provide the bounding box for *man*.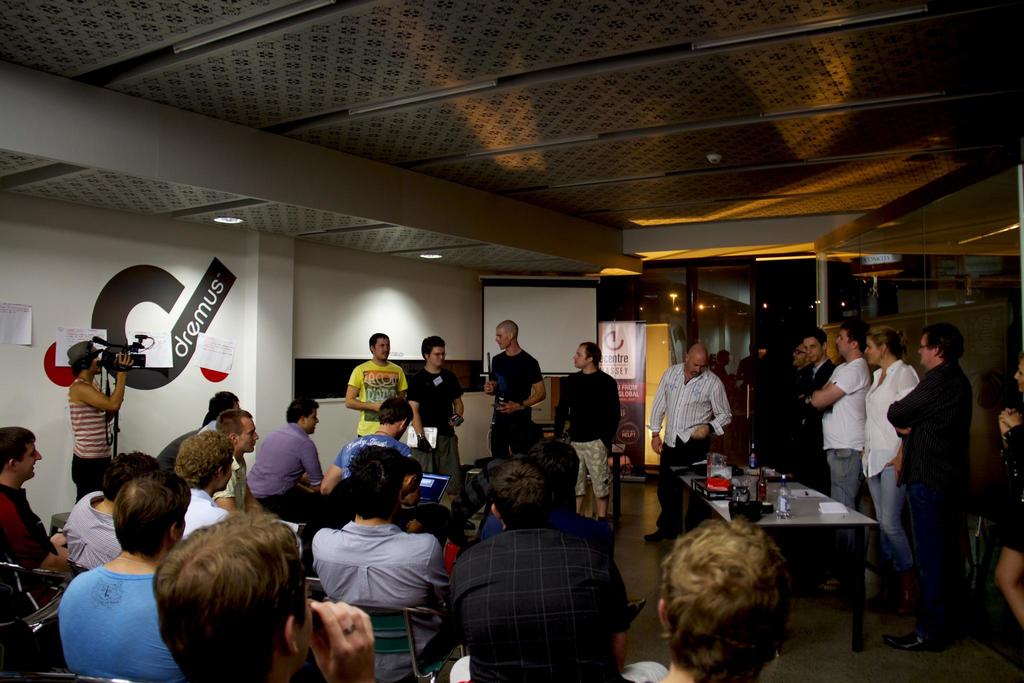
pyautogui.locateOnScreen(408, 336, 478, 536).
